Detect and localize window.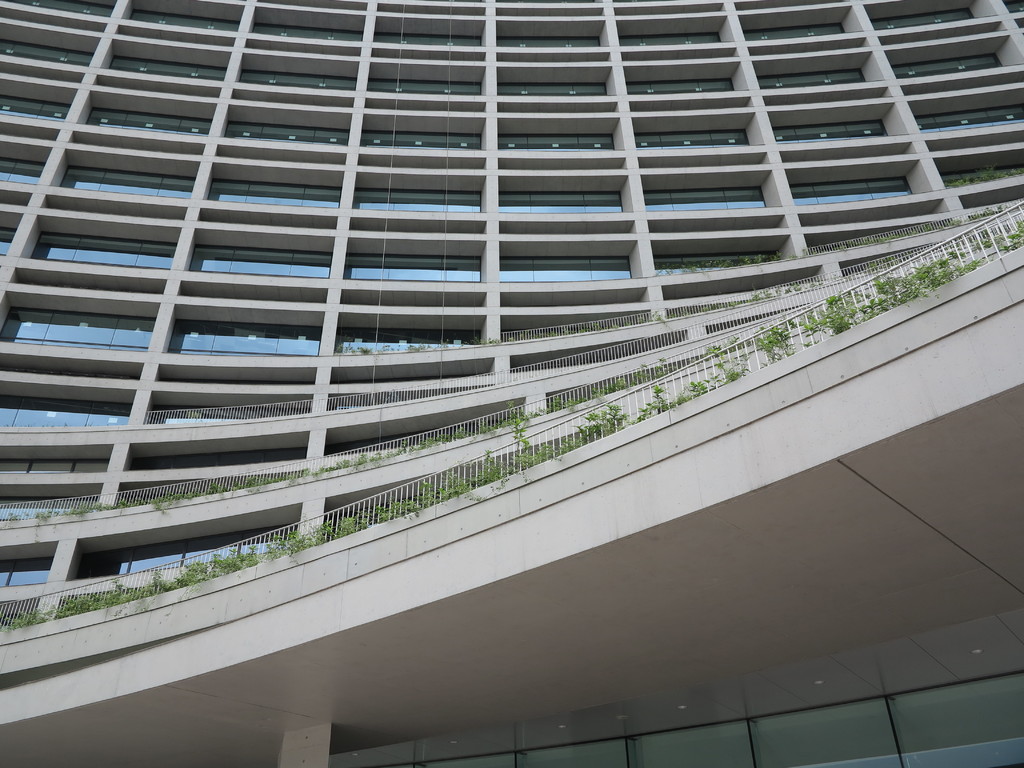
Localized at <box>1,398,132,422</box>.
